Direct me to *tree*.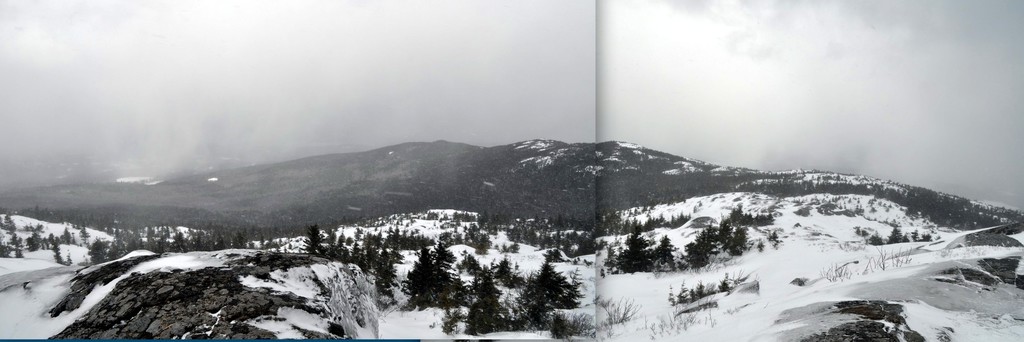
Direction: [680,231,710,271].
